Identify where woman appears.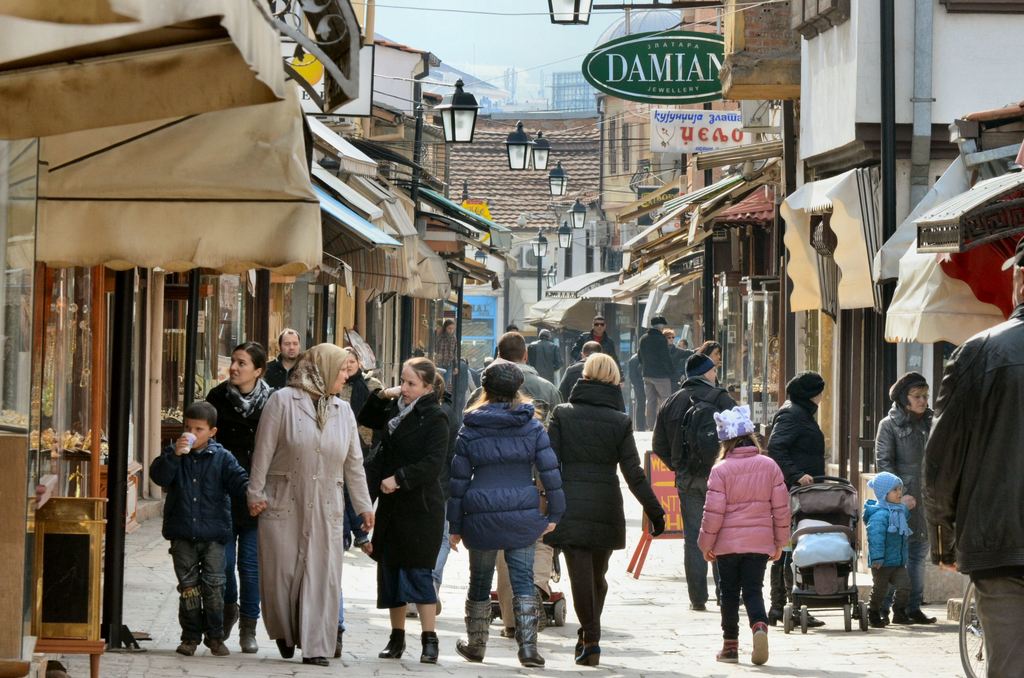
Appears at crop(195, 340, 273, 658).
